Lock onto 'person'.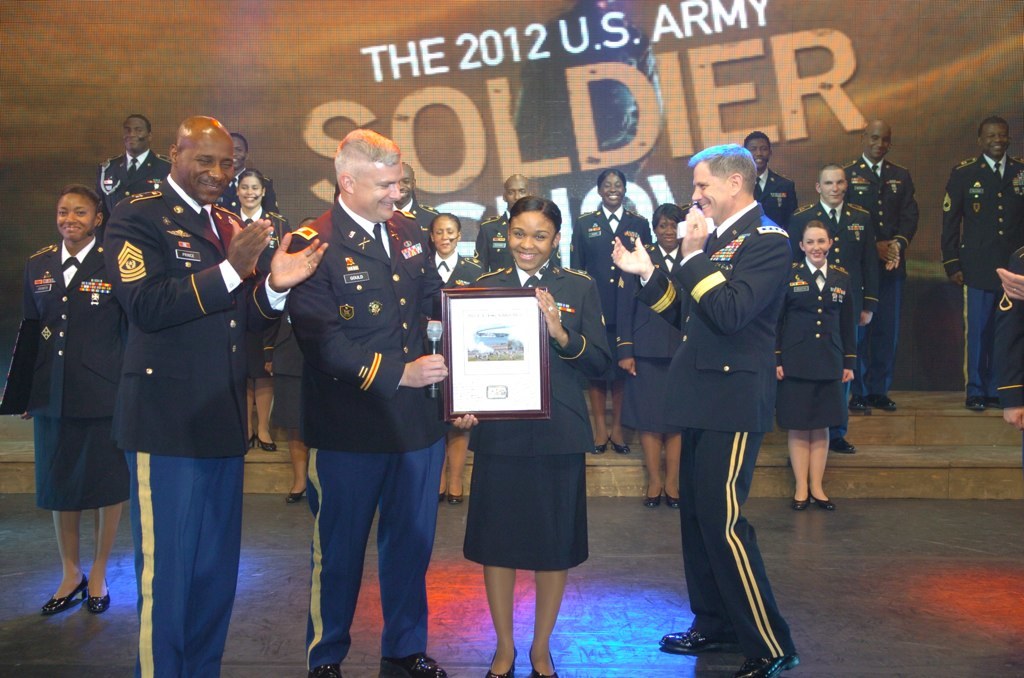
Locked: BBox(13, 109, 922, 677).
